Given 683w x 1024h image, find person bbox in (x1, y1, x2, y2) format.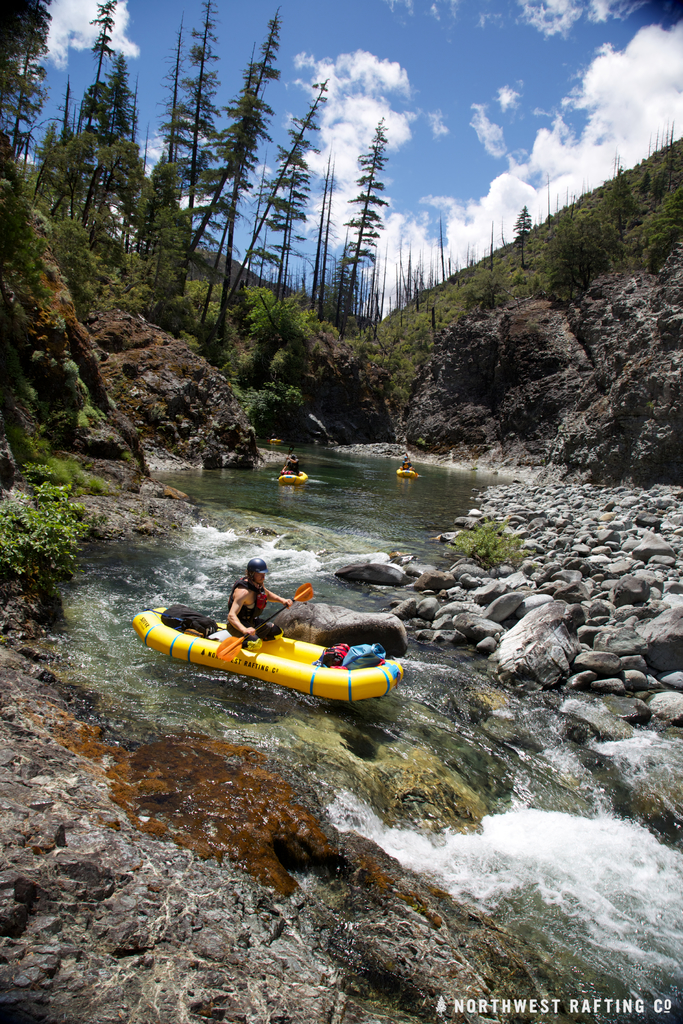
(203, 570, 308, 651).
